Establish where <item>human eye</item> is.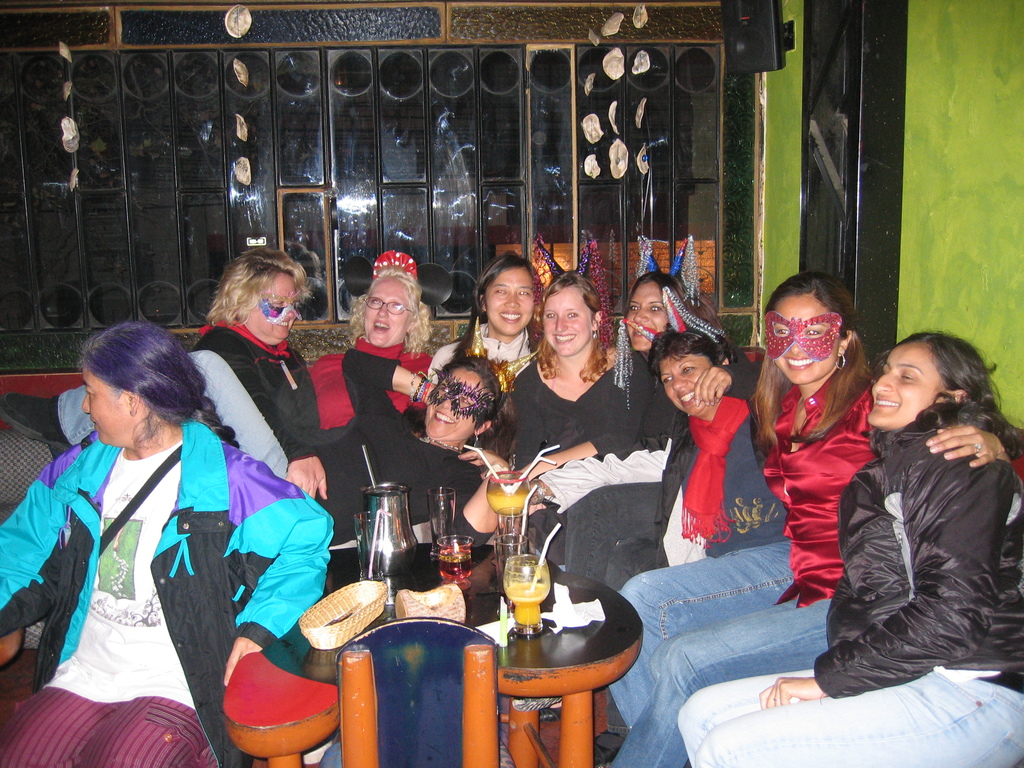
Established at pyautogui.locateOnScreen(514, 288, 530, 297).
